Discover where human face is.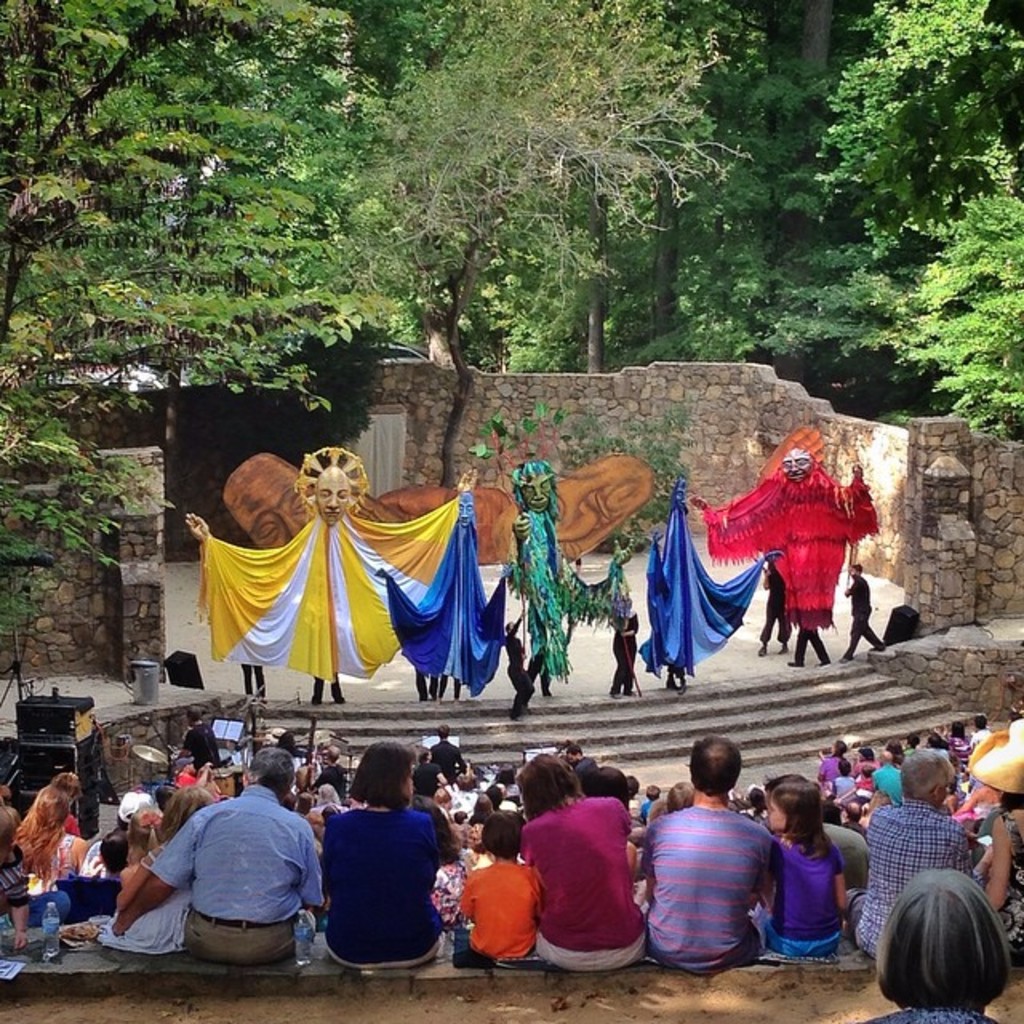
Discovered at box=[310, 469, 354, 536].
